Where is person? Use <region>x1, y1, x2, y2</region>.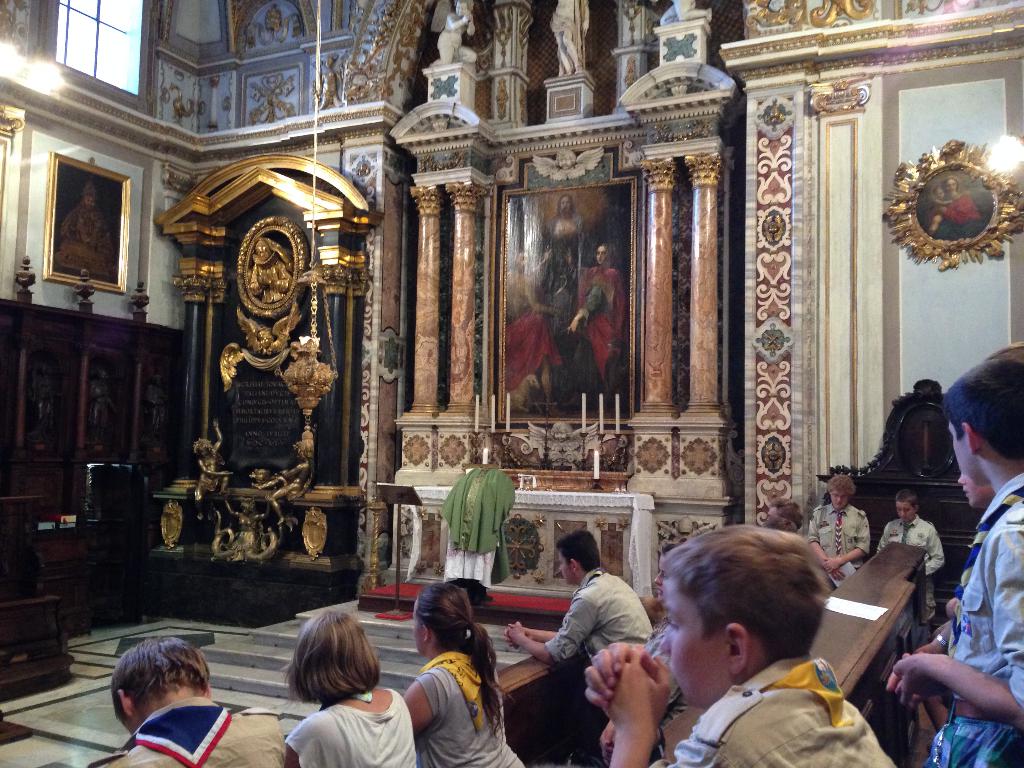
<region>598, 549, 687, 767</region>.
